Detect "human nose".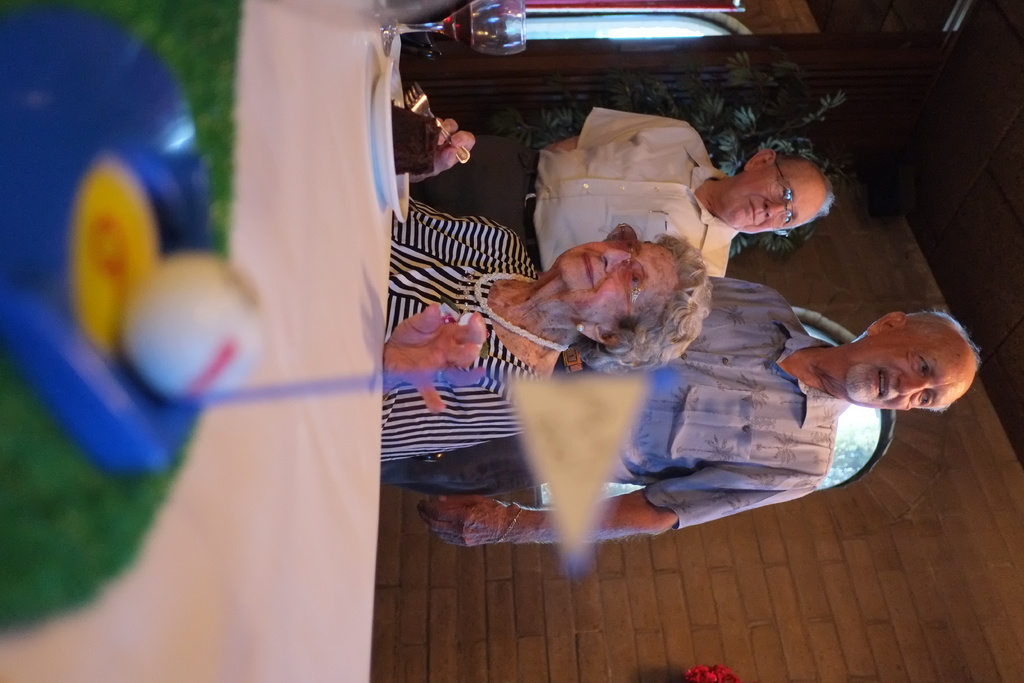
Detected at (897, 377, 928, 395).
